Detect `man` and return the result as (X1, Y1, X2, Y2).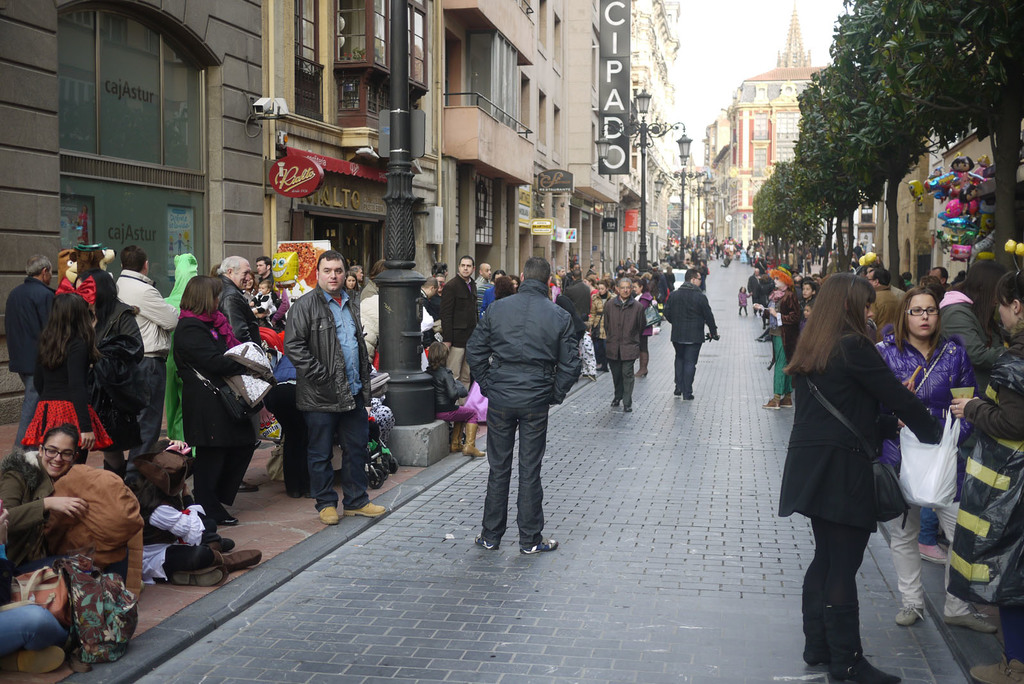
(596, 277, 648, 411).
